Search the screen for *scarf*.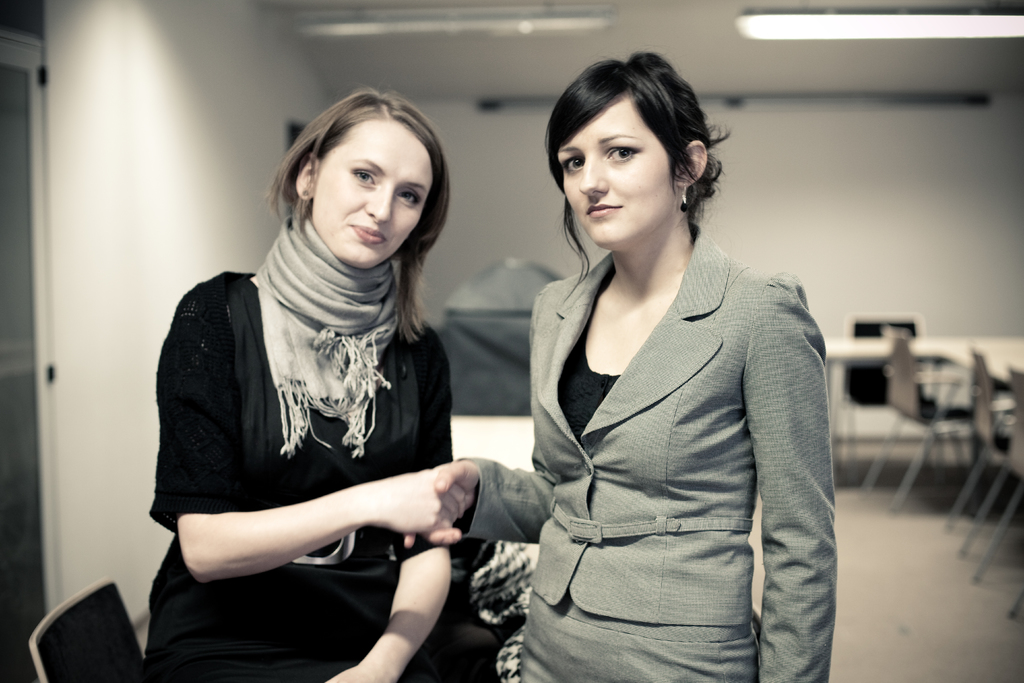
Found at [x1=248, y1=202, x2=408, y2=456].
